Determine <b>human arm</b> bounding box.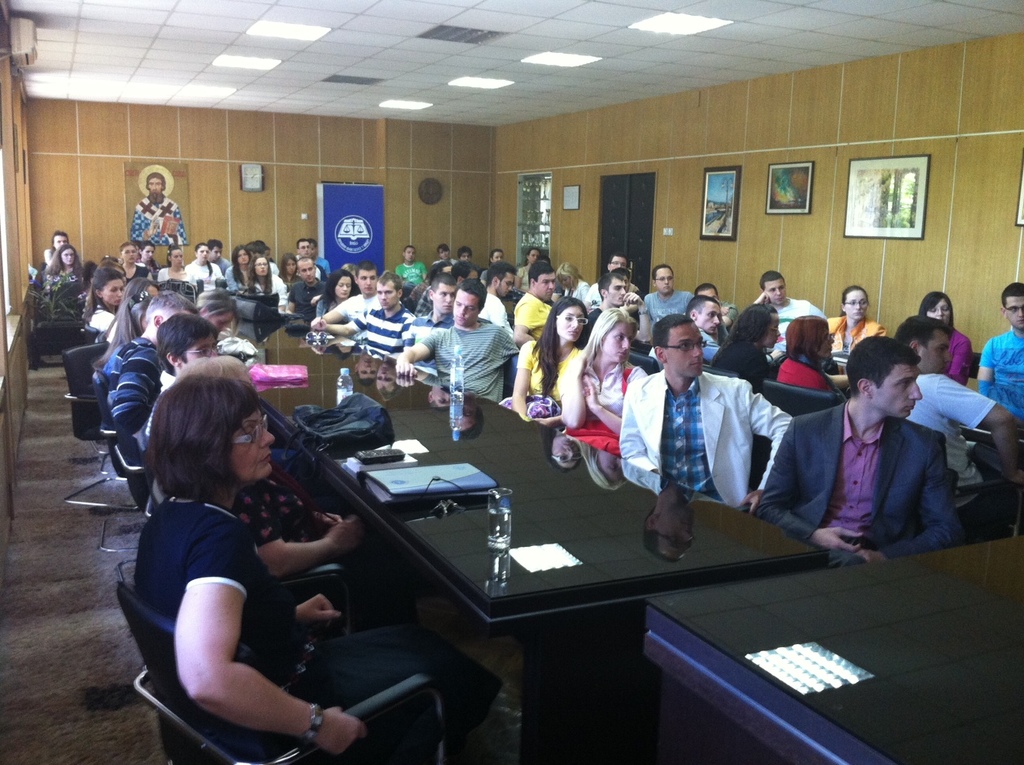
Determined: [949,336,973,382].
